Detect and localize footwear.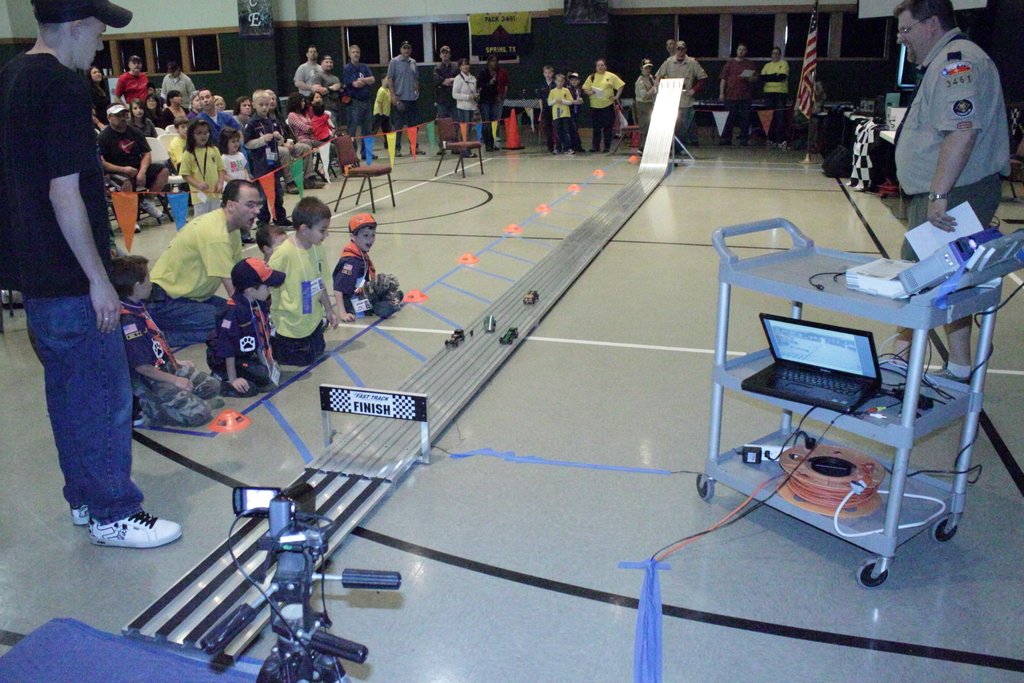
Localized at 375,299,391,317.
